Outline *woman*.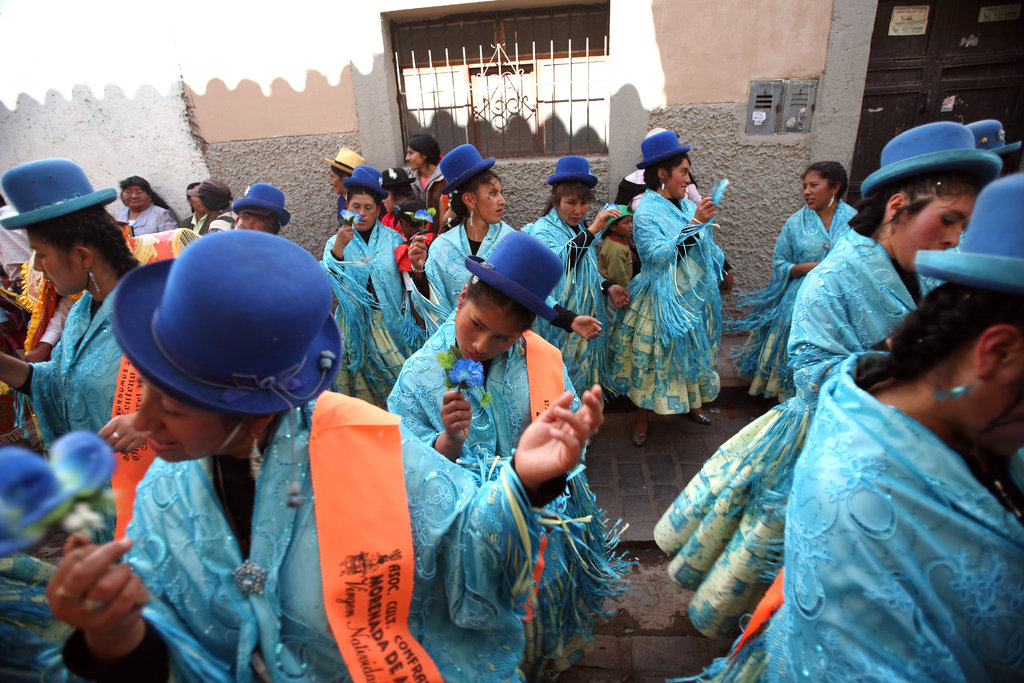
Outline: 230/179/290/236.
